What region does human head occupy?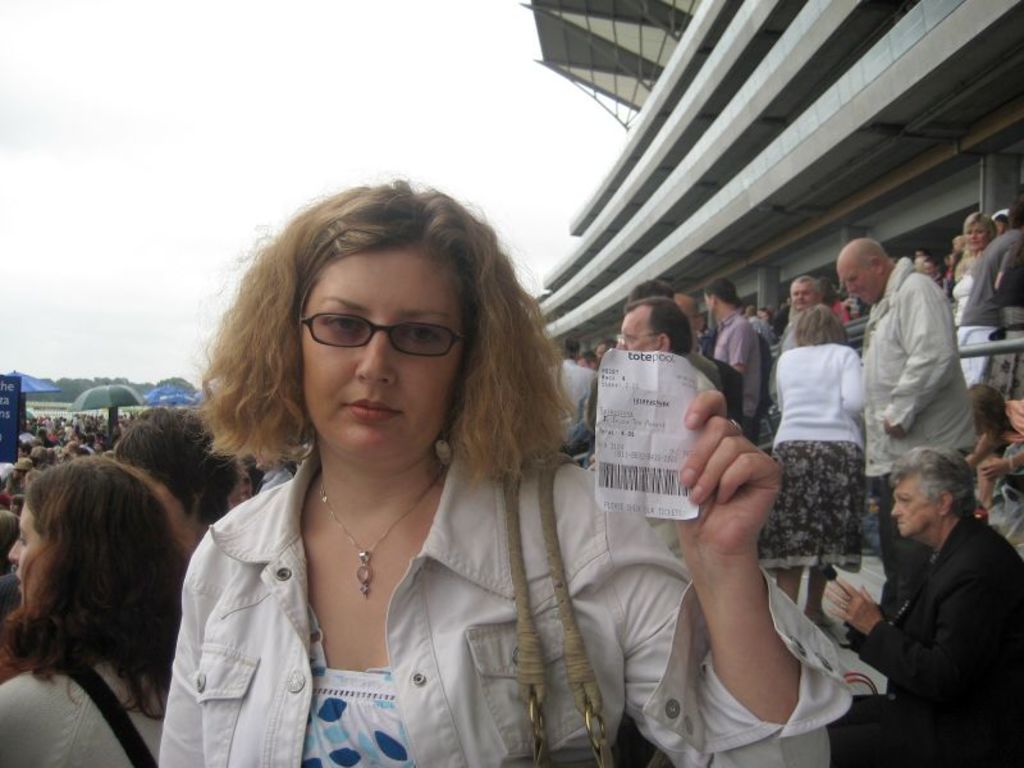
4 456 184 632.
